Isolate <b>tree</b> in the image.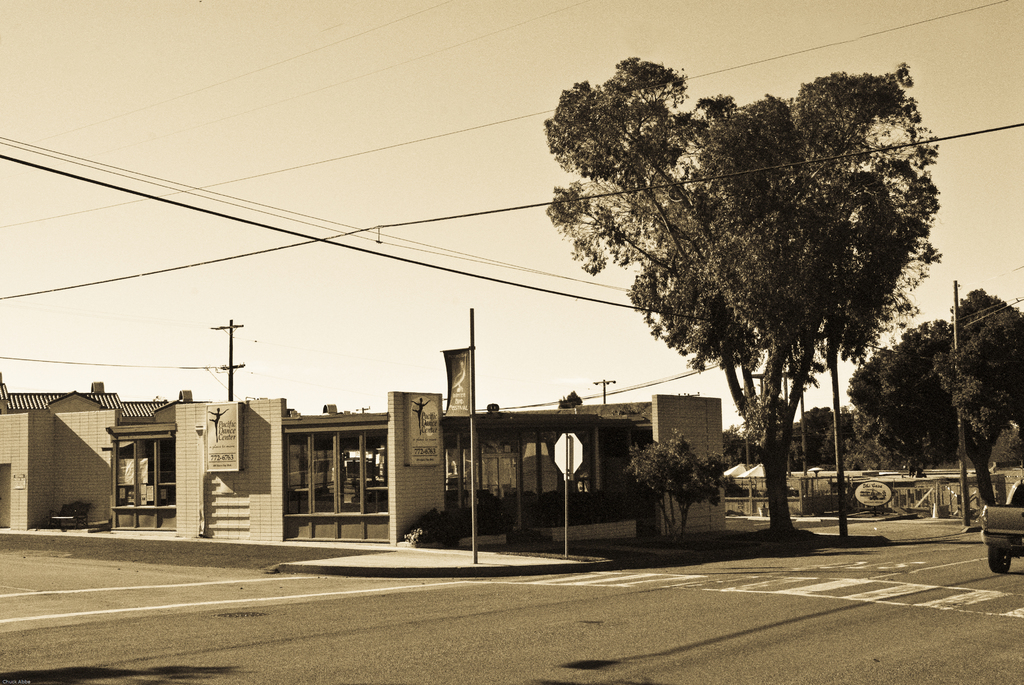
Isolated region: l=564, t=42, r=952, b=538.
